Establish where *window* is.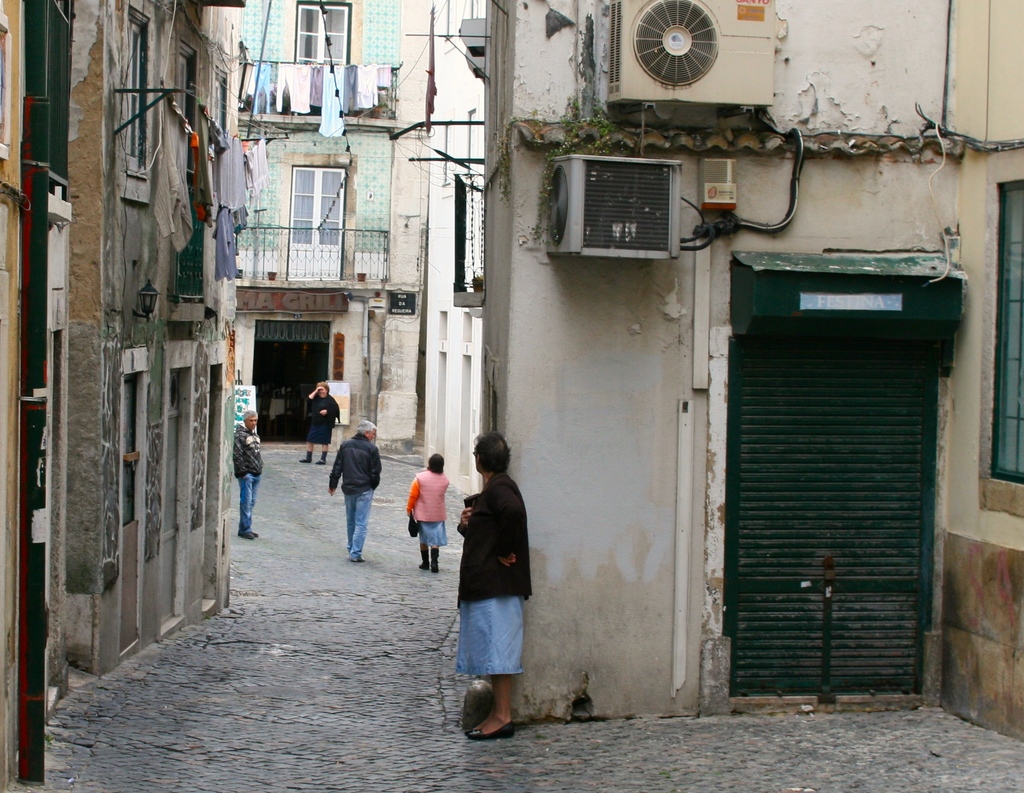
Established at <box>997,177,1023,489</box>.
